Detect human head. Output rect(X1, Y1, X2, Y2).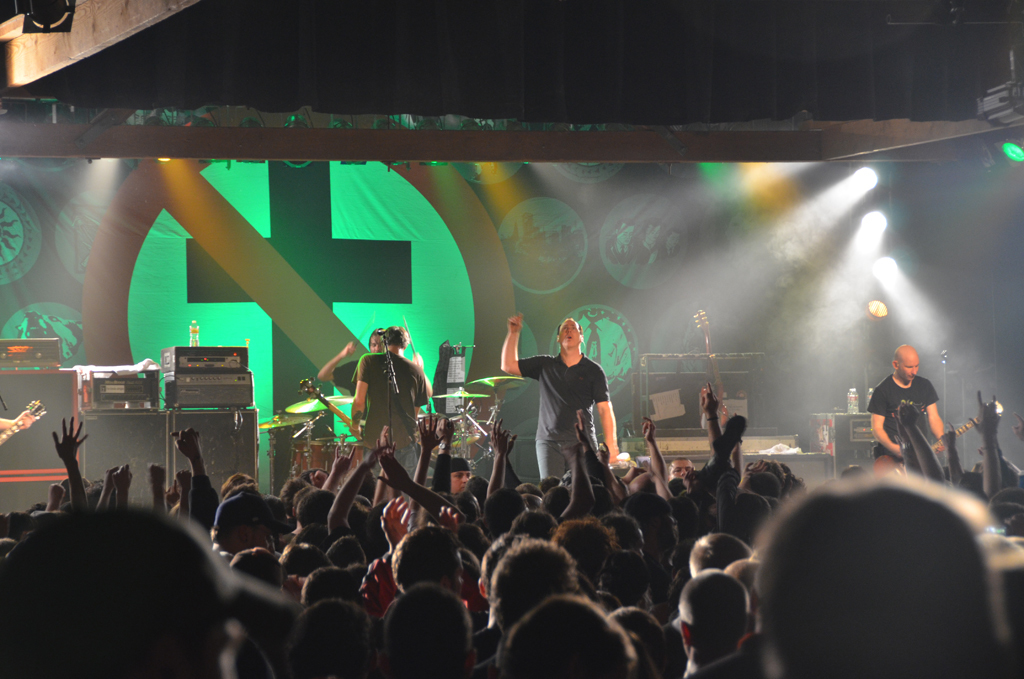
rect(743, 471, 1020, 672).
